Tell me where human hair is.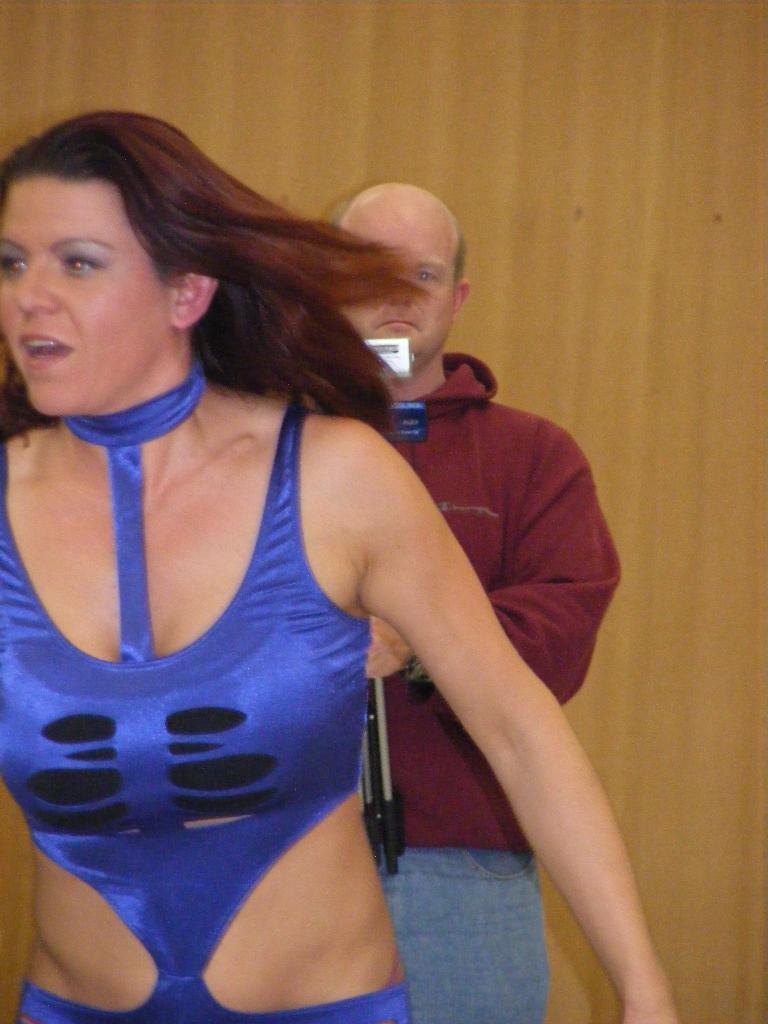
human hair is at locate(28, 113, 474, 433).
